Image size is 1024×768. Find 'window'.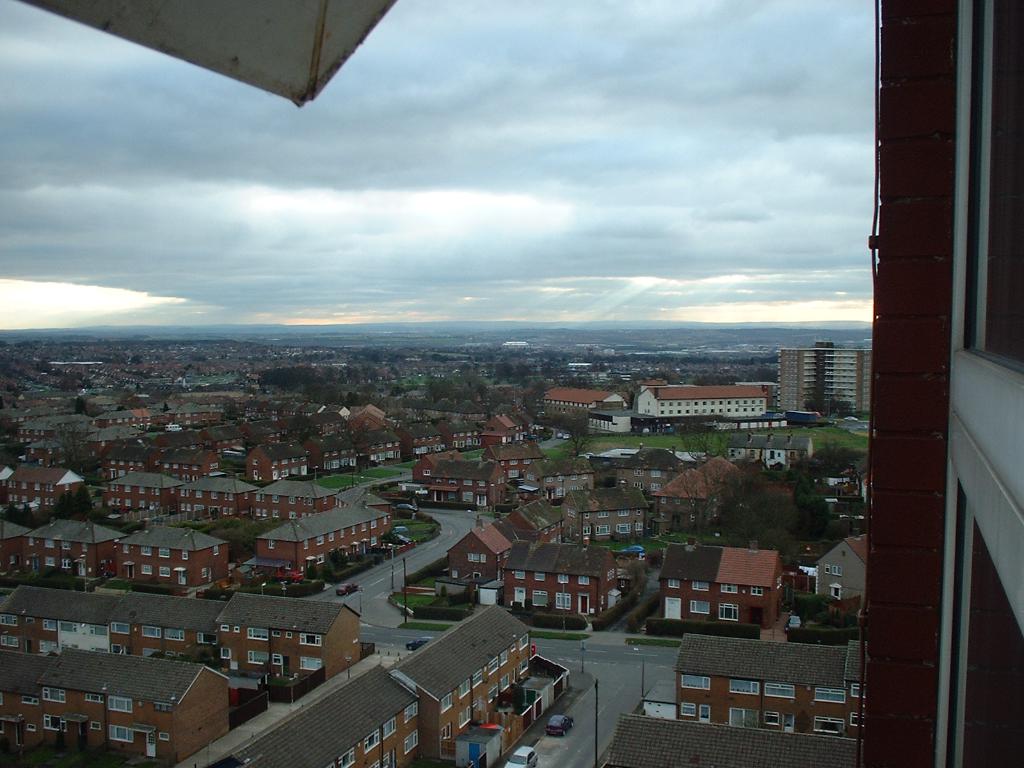
crop(556, 591, 570, 609).
